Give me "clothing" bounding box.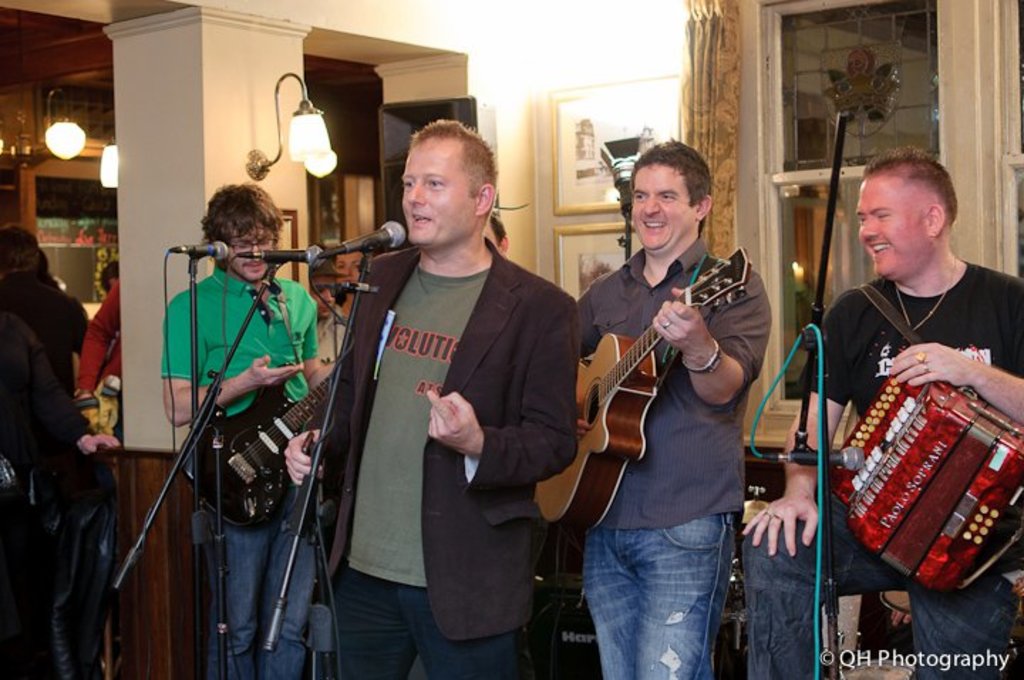
crop(575, 236, 768, 679).
